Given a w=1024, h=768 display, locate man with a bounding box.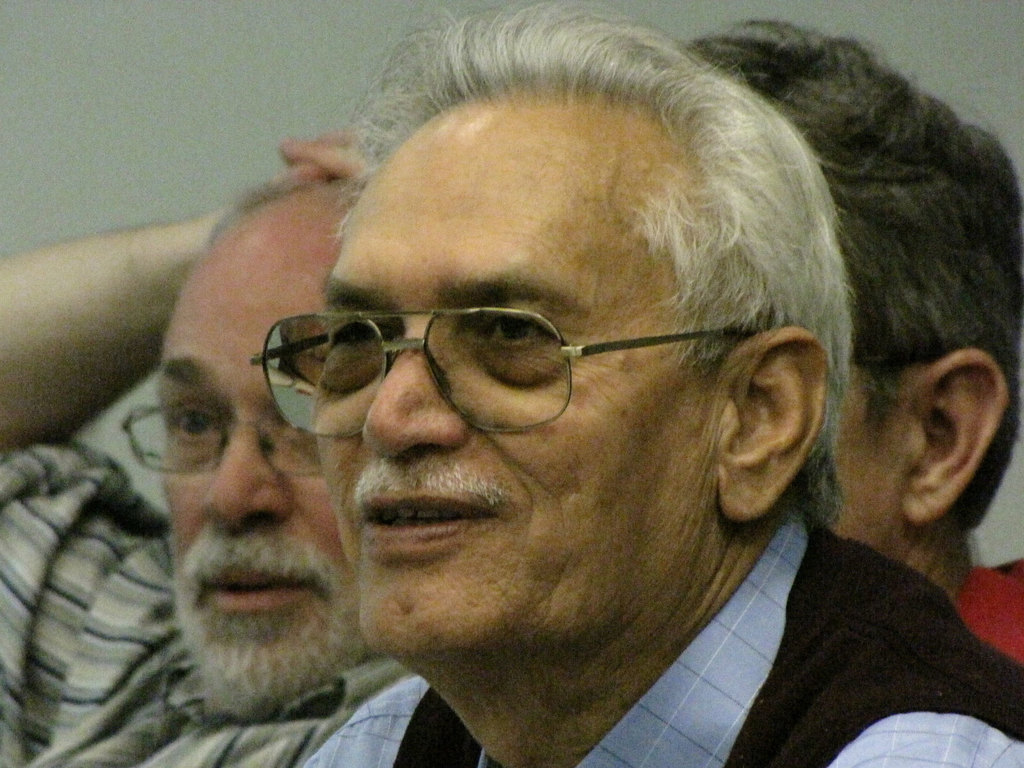
Located: [x1=659, y1=22, x2=1023, y2=671].
